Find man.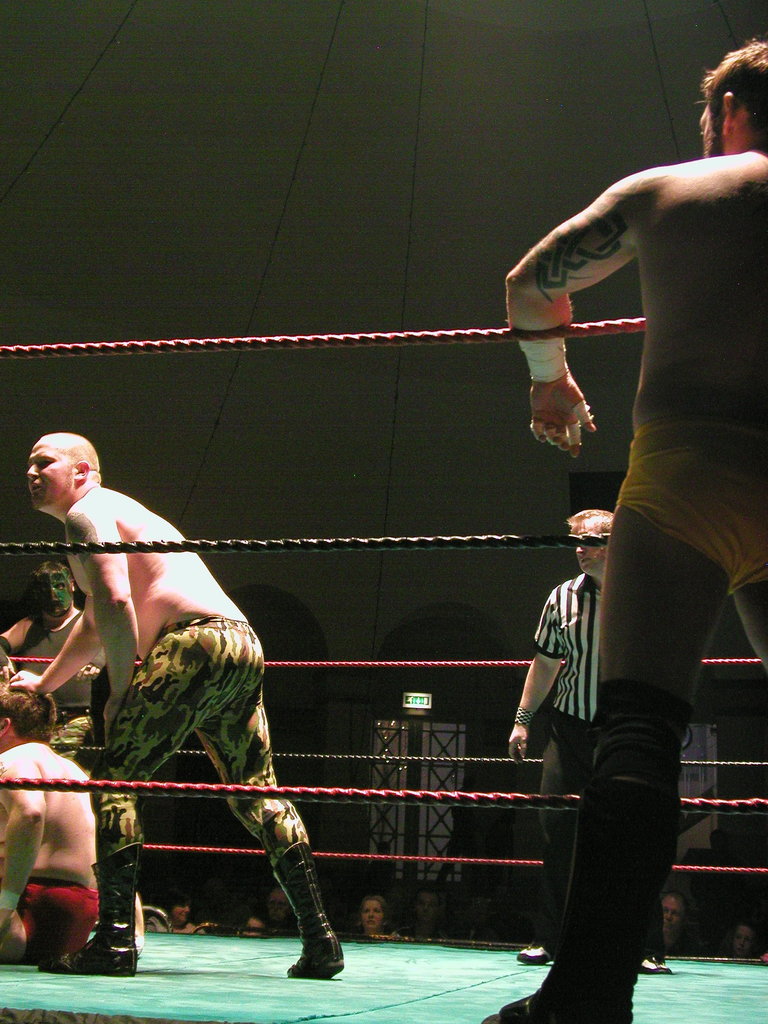
<box>0,676,104,970</box>.
